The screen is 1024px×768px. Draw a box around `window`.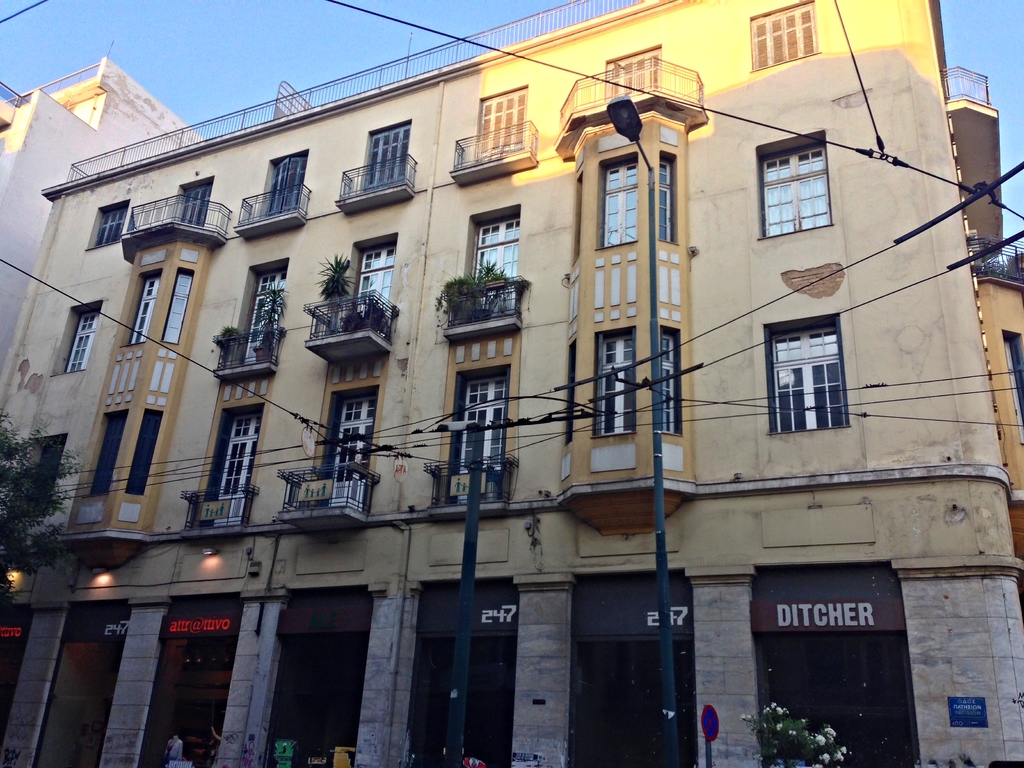
bbox=(264, 148, 319, 209).
